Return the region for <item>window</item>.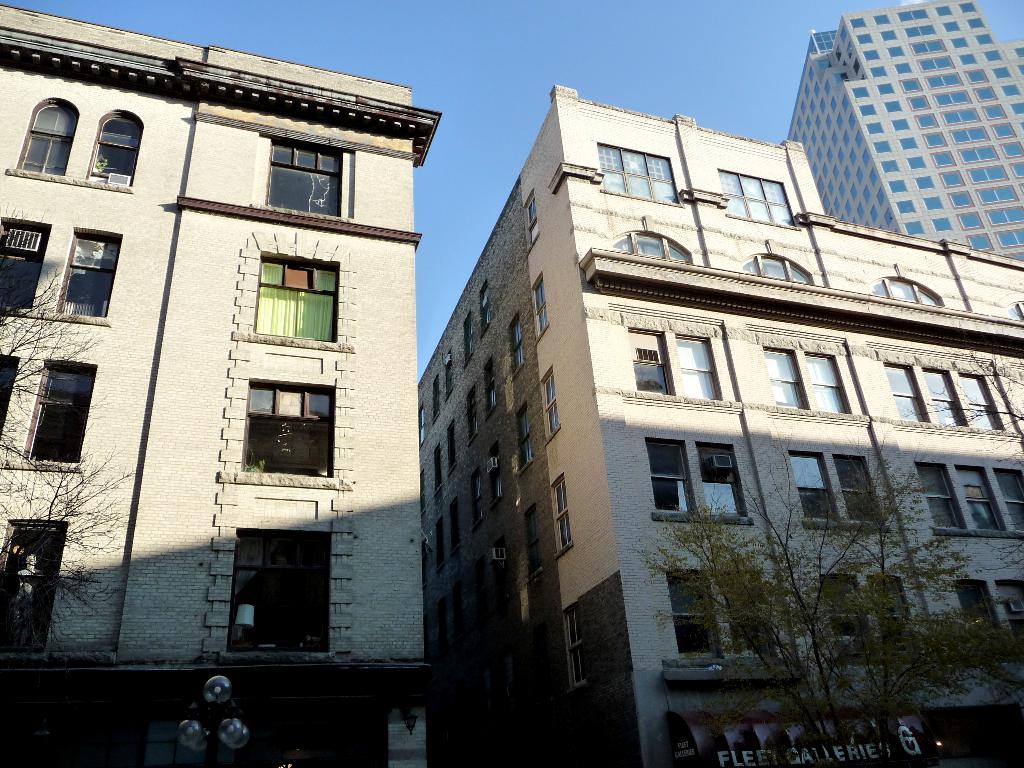
left=241, top=377, right=334, bottom=475.
